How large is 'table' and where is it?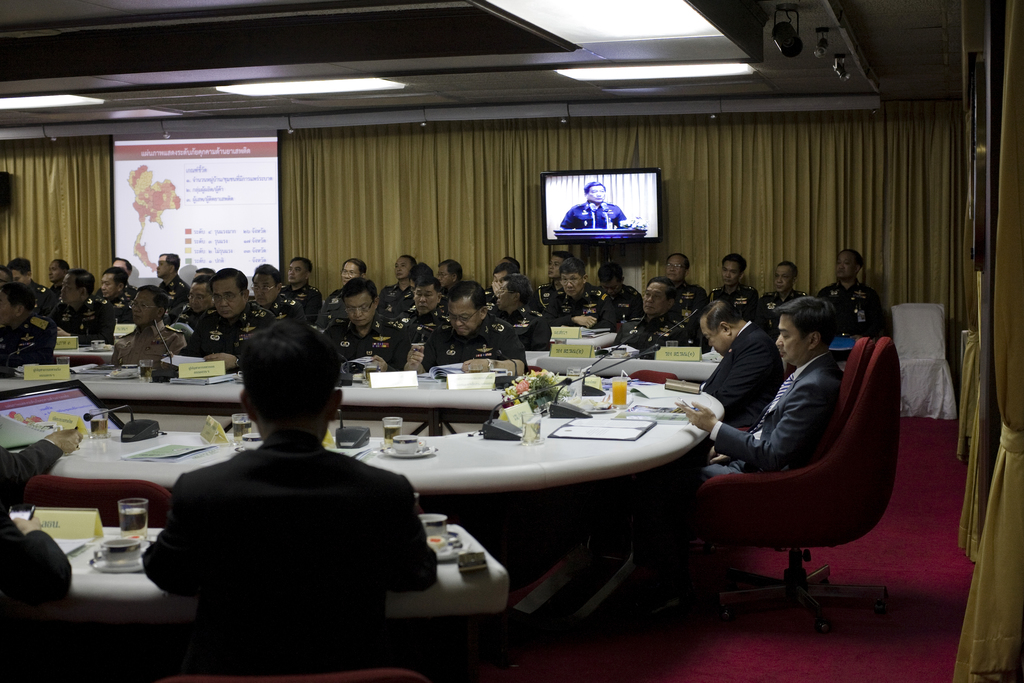
Bounding box: [551,226,646,242].
